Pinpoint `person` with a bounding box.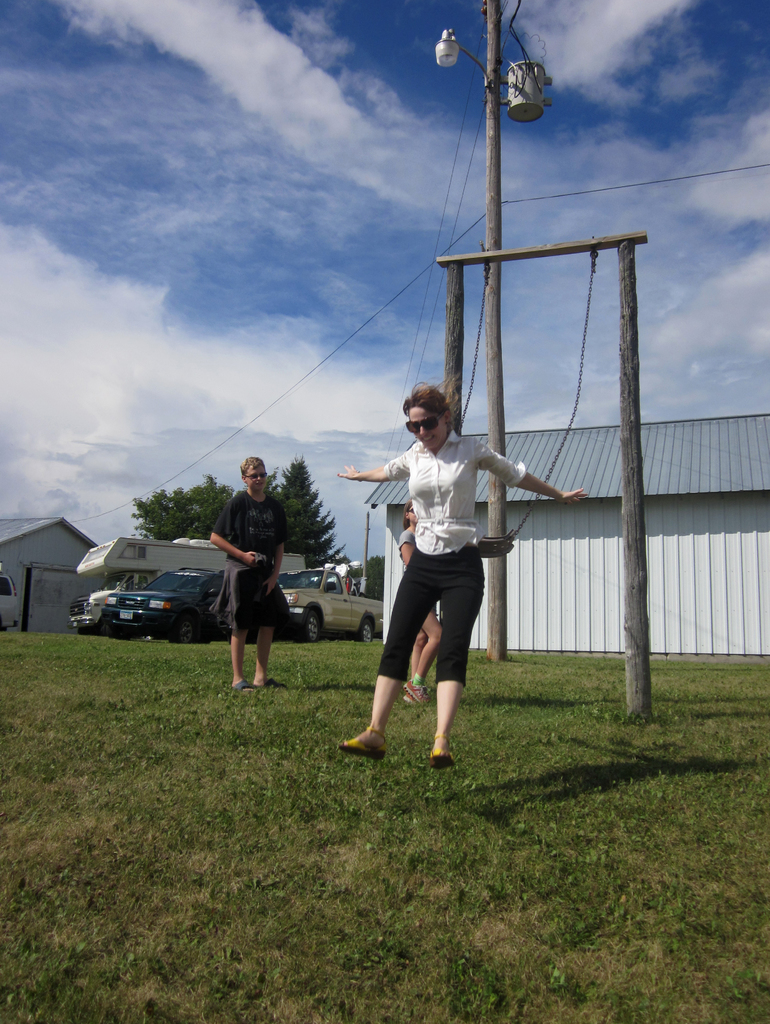
locate(208, 451, 302, 682).
